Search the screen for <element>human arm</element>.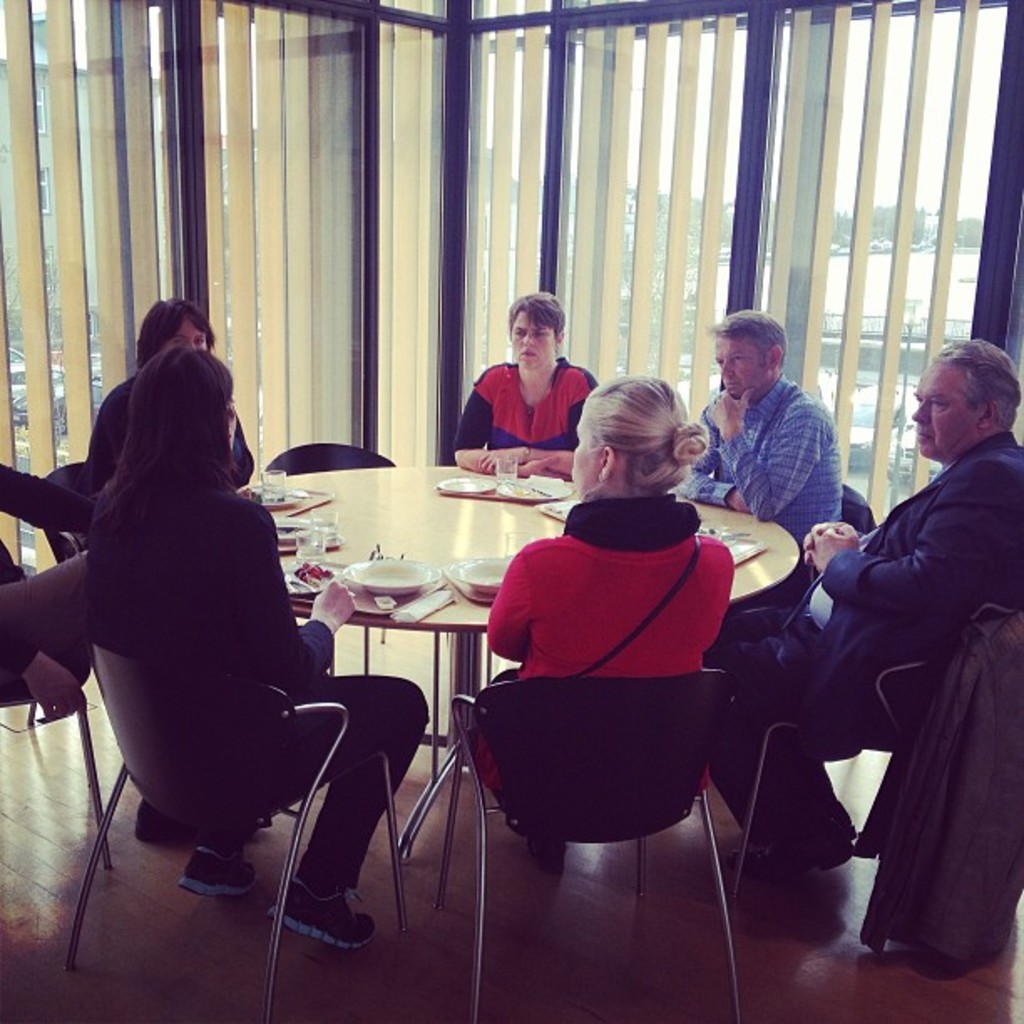
Found at {"left": 676, "top": 388, "right": 820, "bottom": 524}.
